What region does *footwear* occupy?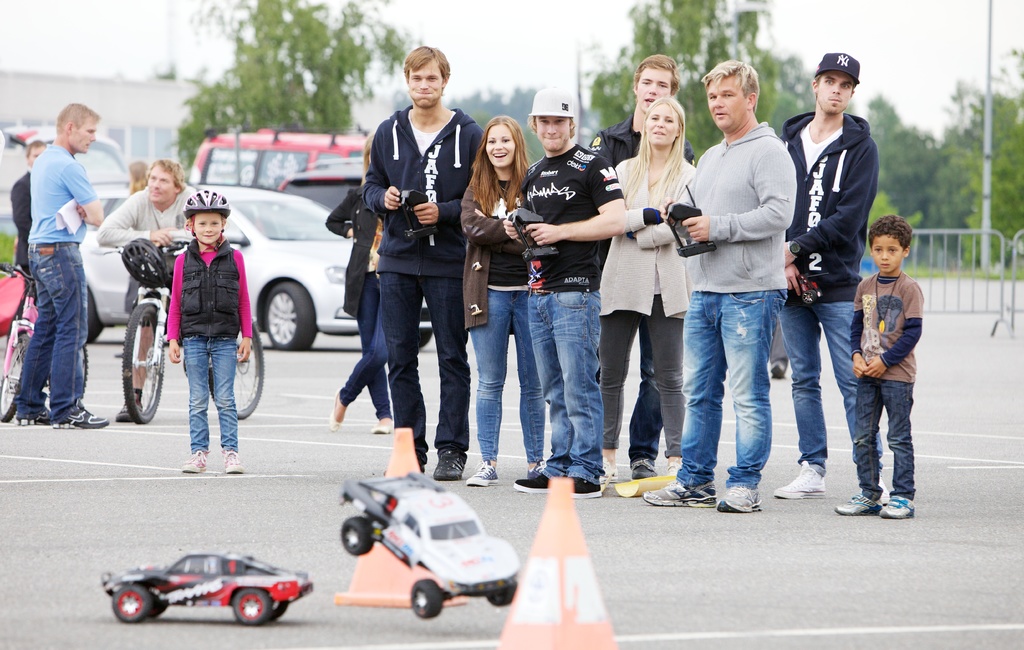
630/452/656/476.
